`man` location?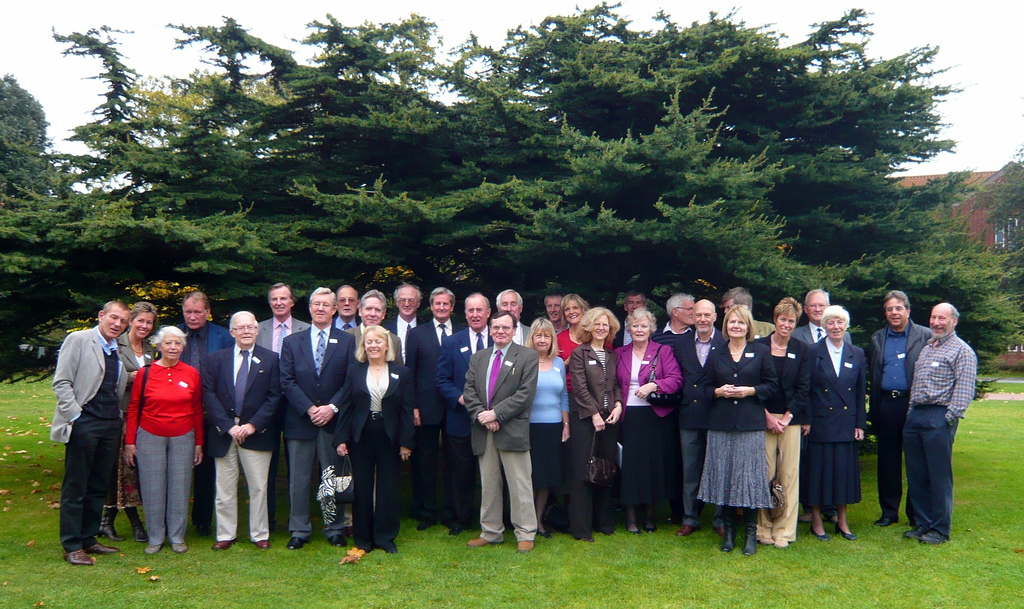
l=432, t=291, r=497, b=538
